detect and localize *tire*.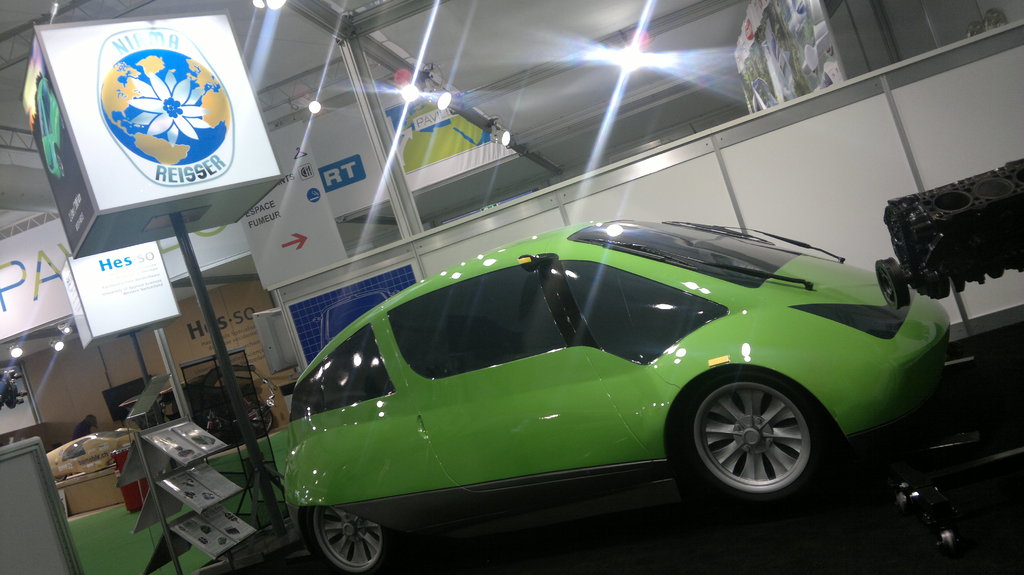
Localized at <region>300, 509, 406, 574</region>.
